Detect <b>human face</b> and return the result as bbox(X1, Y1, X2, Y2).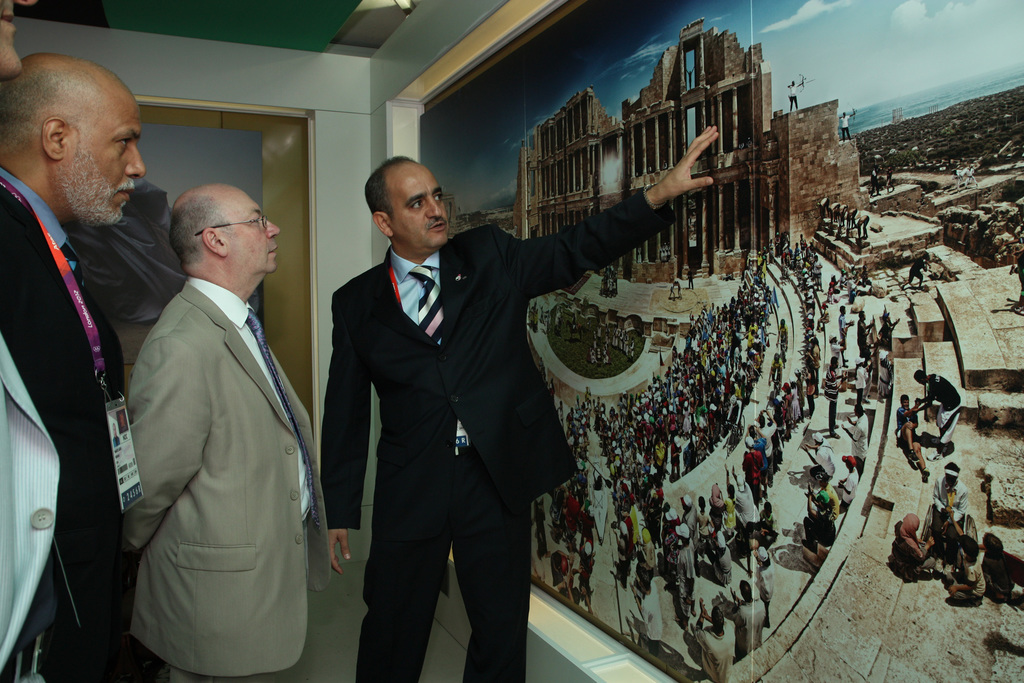
bbox(224, 187, 280, 272).
